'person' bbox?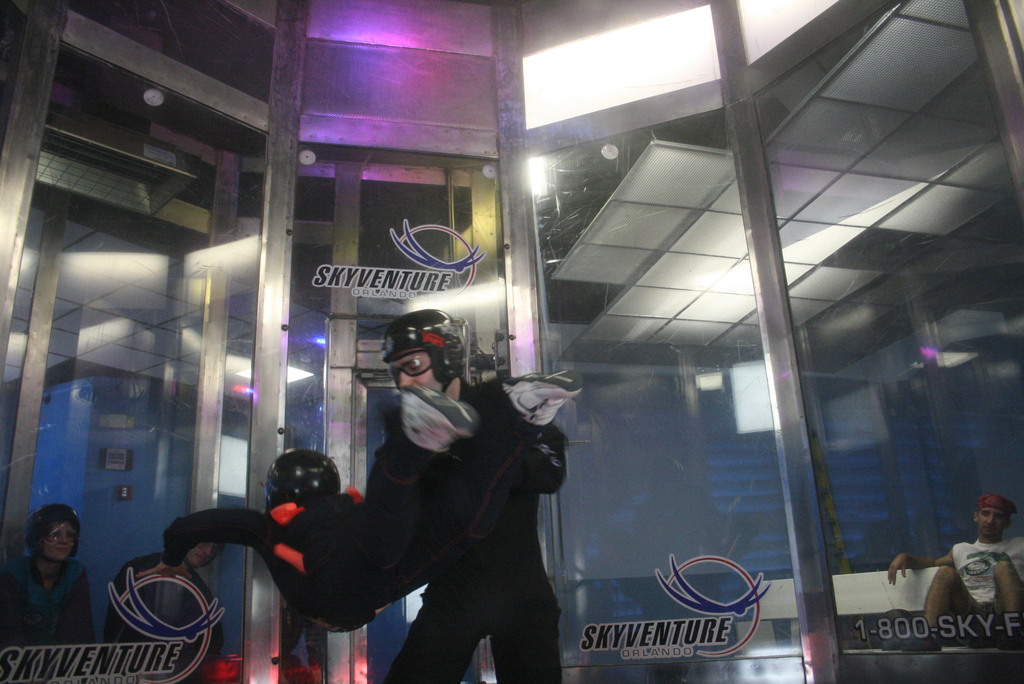
(left=360, top=306, right=580, bottom=683)
